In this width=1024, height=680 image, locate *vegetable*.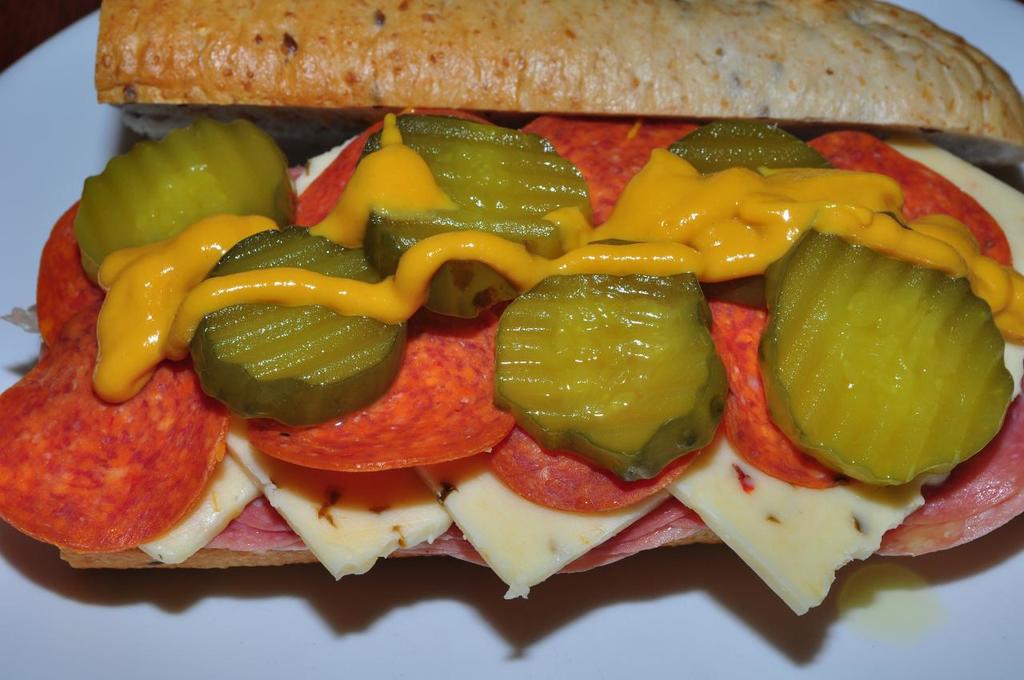
Bounding box: region(250, 304, 516, 472).
